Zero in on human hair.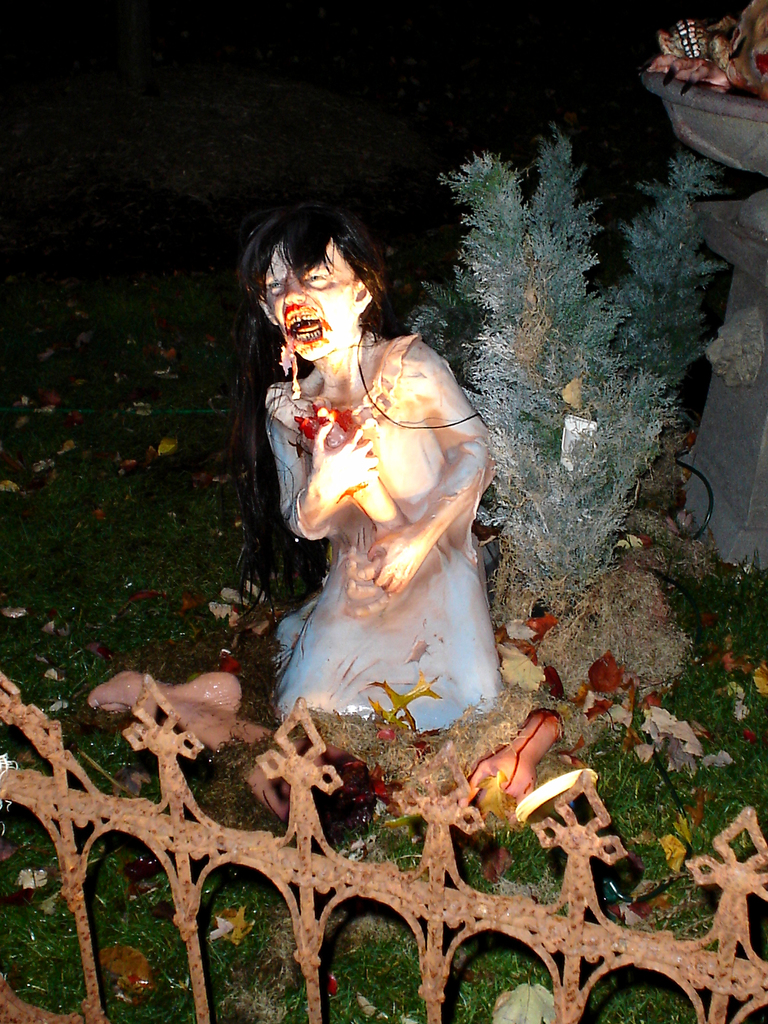
Zeroed in: select_region(249, 204, 393, 334).
